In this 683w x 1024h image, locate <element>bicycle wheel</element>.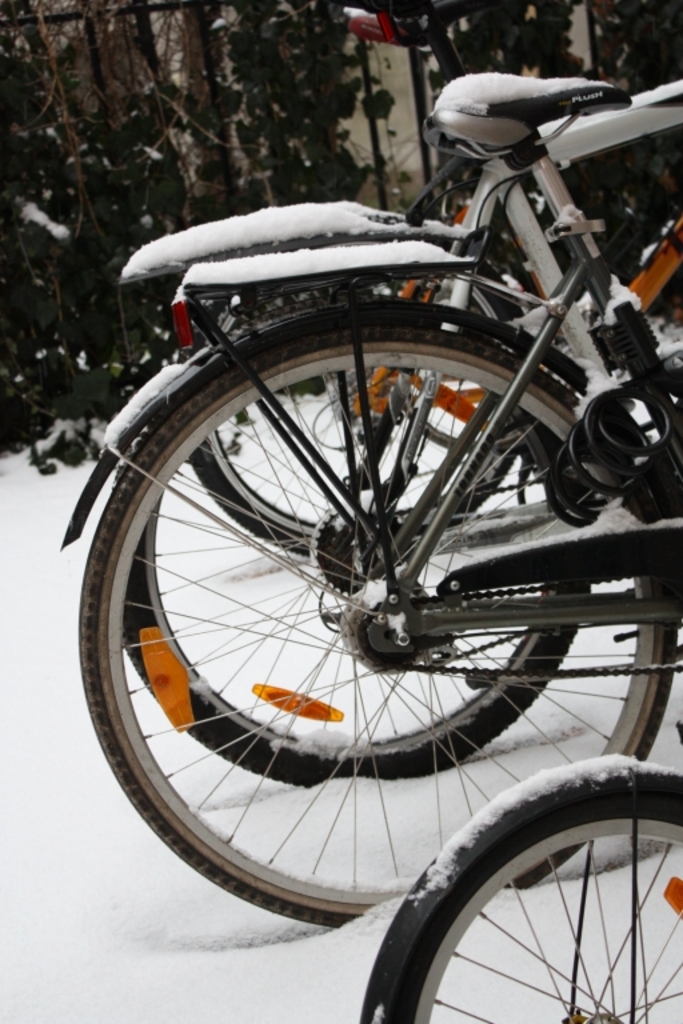
Bounding box: rect(179, 249, 532, 565).
